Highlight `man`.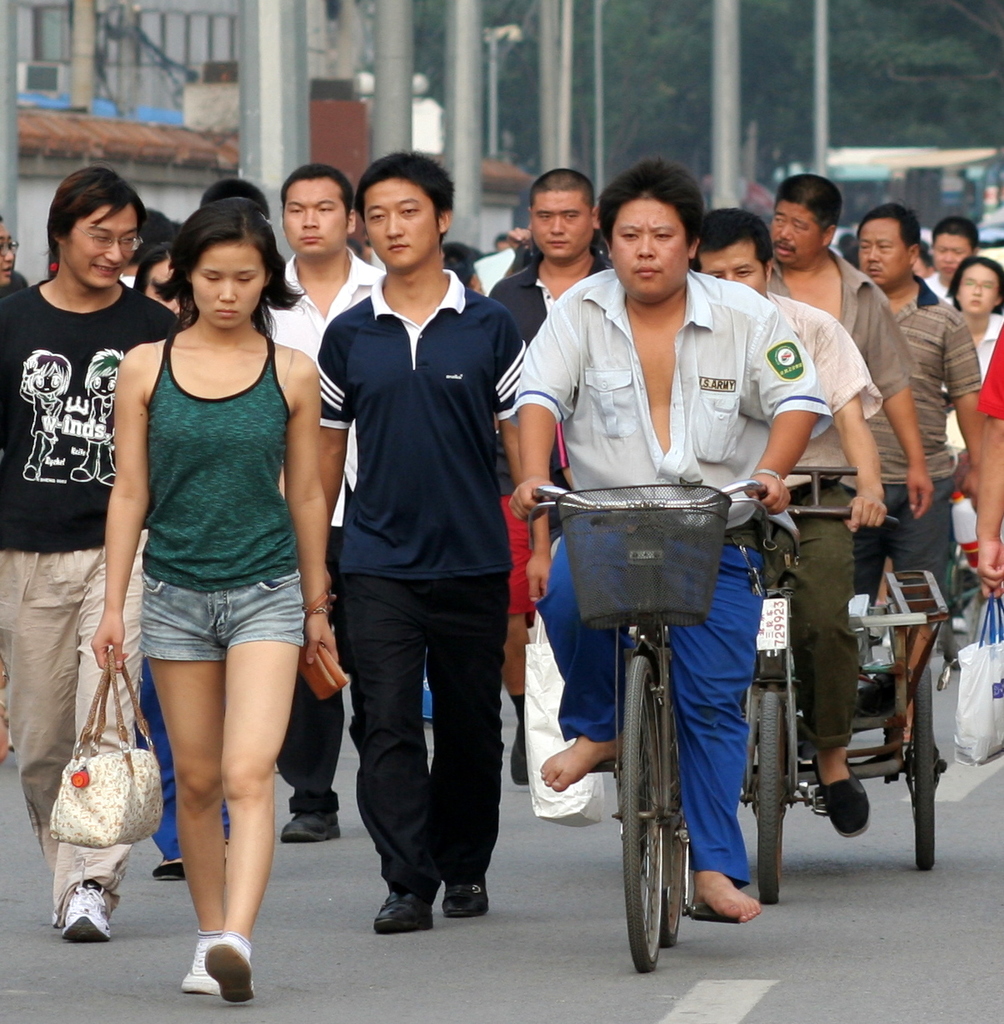
Highlighted region: pyautogui.locateOnScreen(250, 147, 378, 839).
